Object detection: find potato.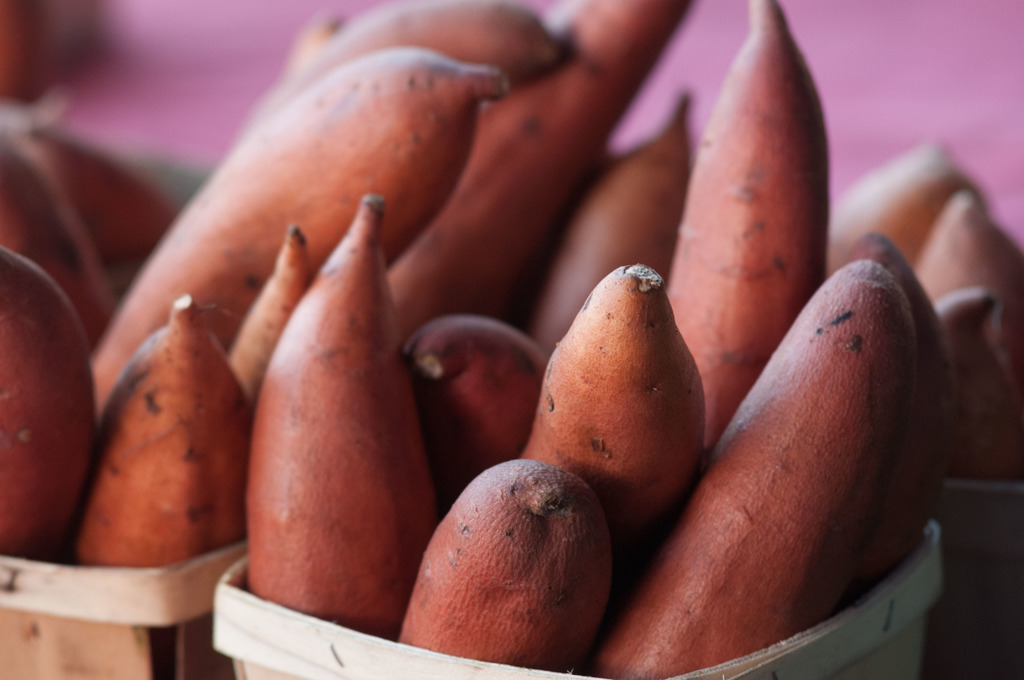
pyautogui.locateOnScreen(390, 412, 623, 648).
